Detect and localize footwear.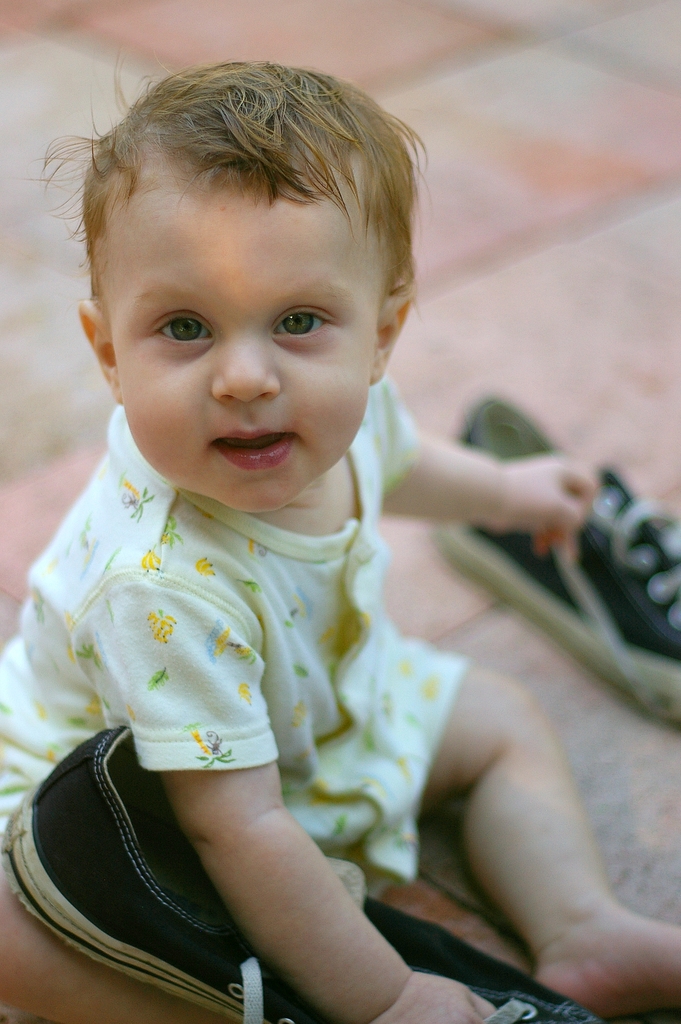
Localized at 432:398:680:722.
